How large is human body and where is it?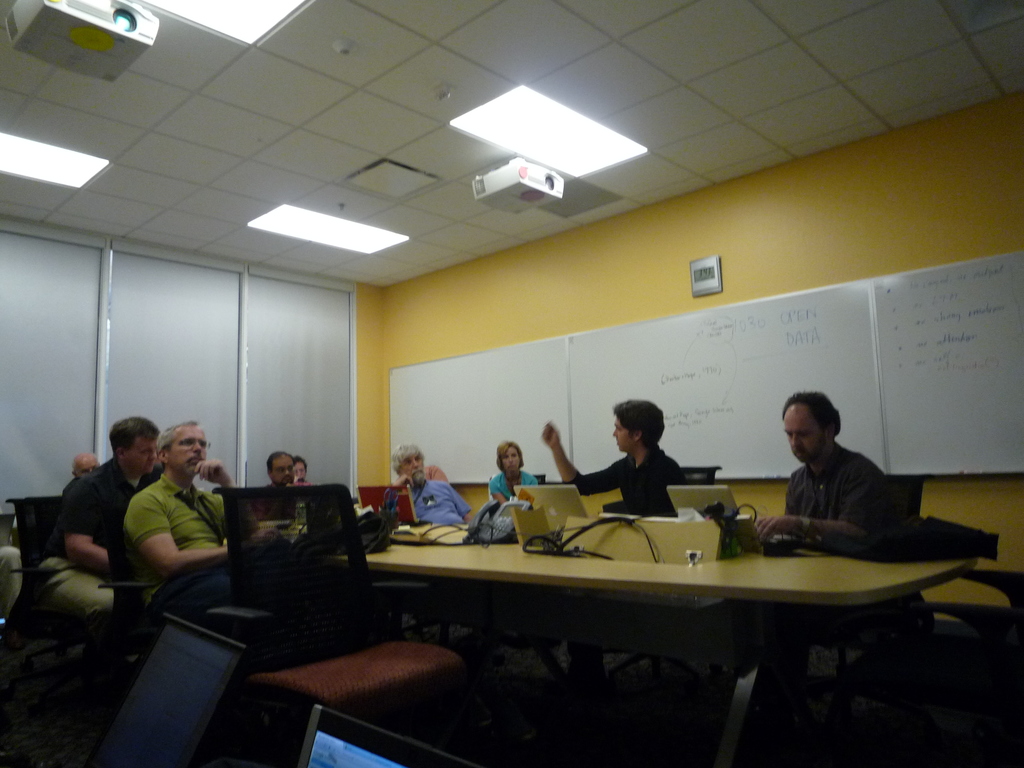
Bounding box: (538, 424, 689, 516).
